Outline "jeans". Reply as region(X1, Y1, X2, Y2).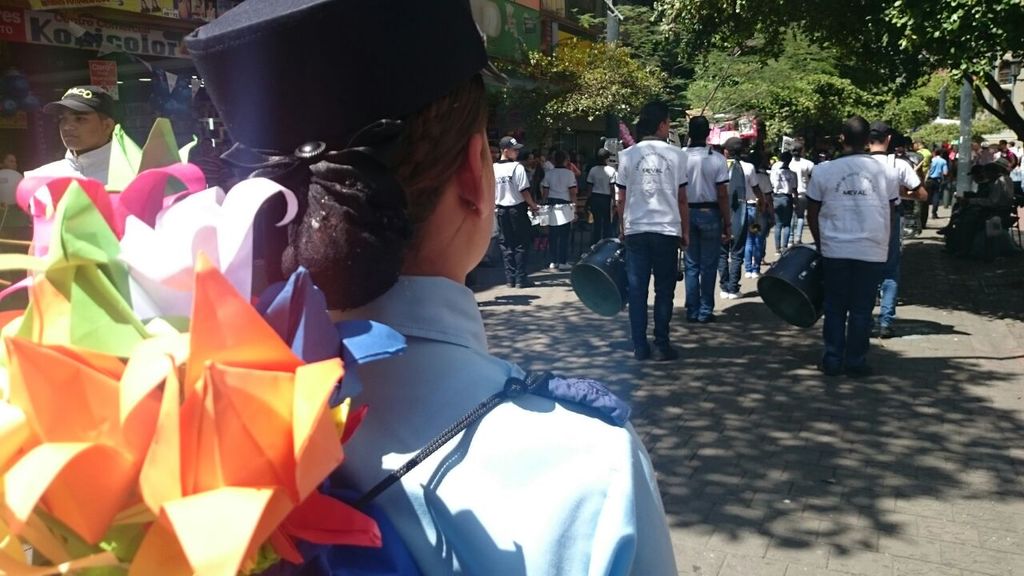
region(496, 195, 526, 282).
